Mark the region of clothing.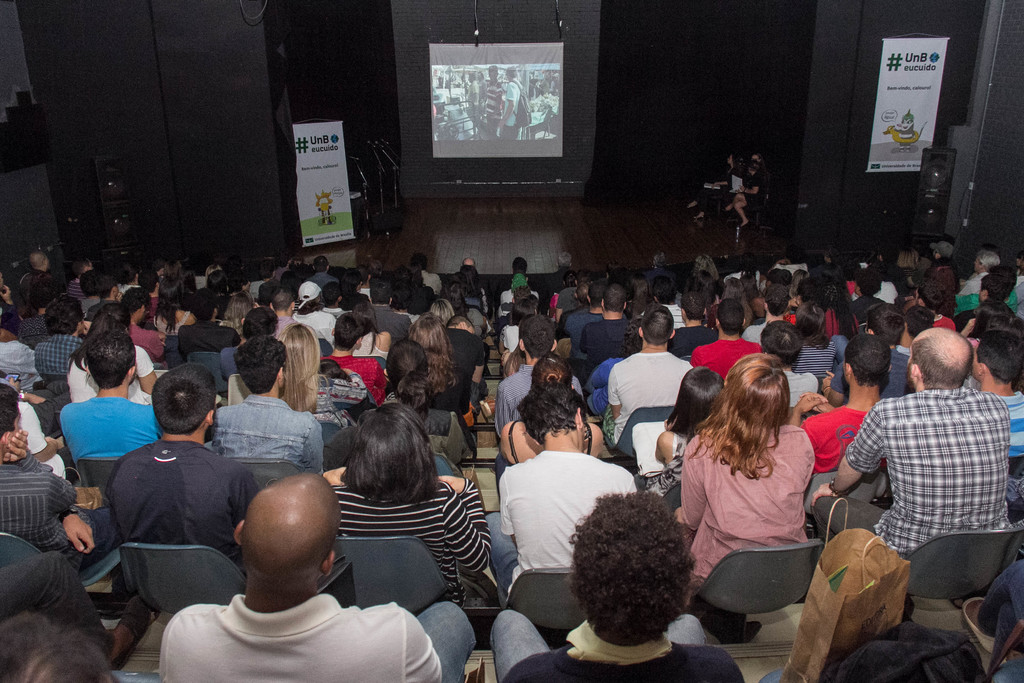
Region: <box>20,269,53,295</box>.
